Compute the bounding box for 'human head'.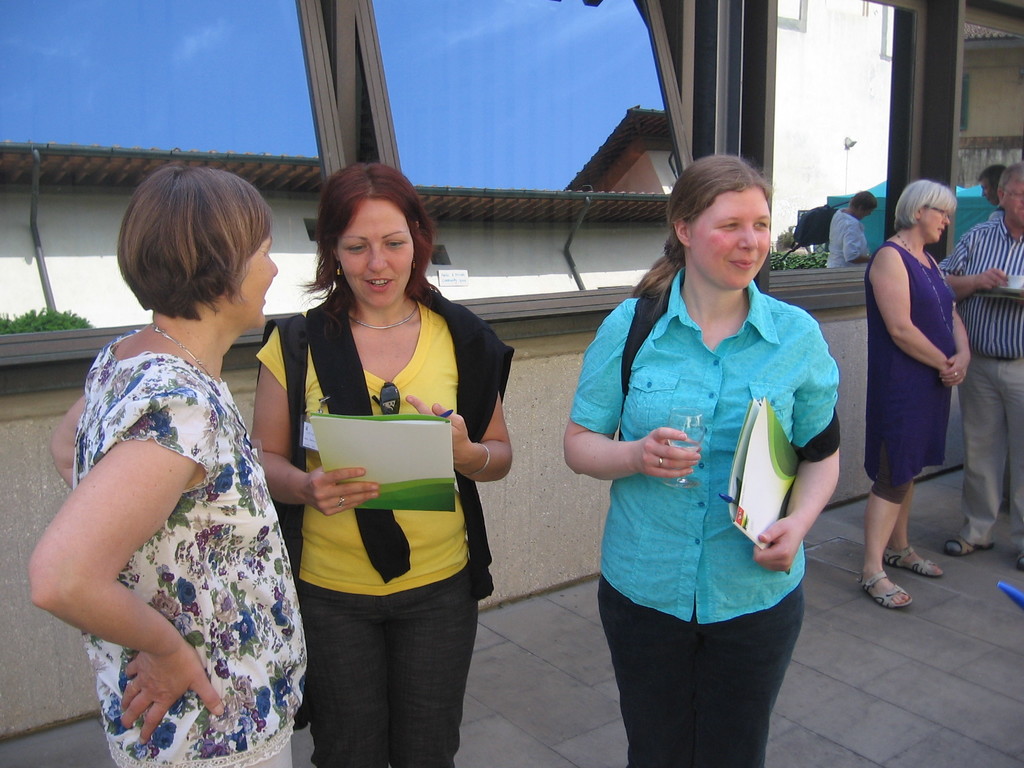
[x1=321, y1=164, x2=426, y2=306].
